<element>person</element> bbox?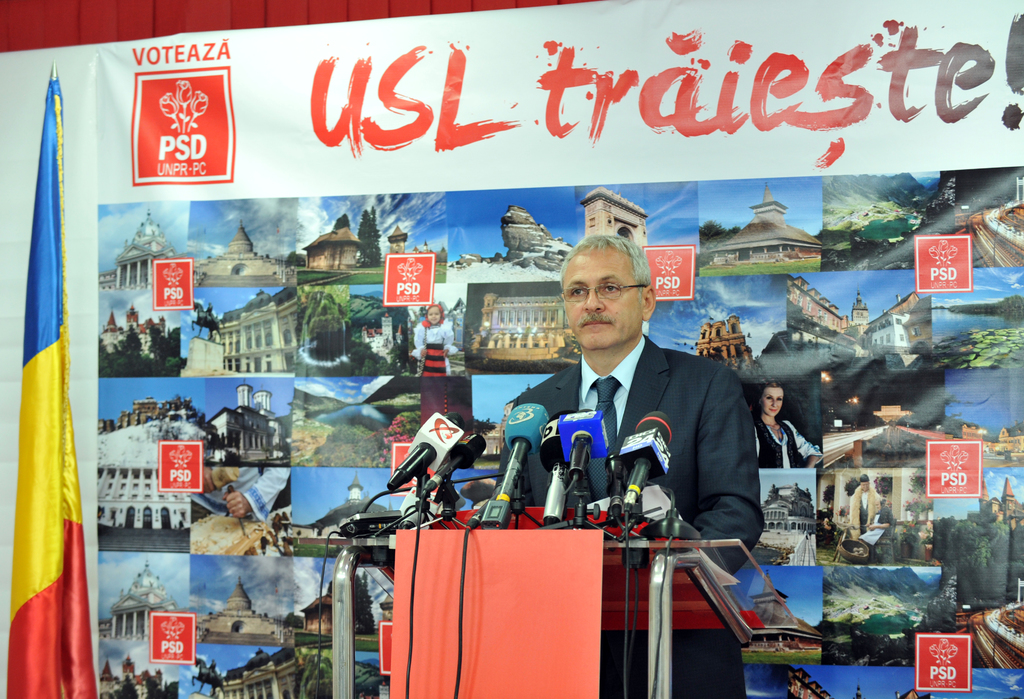
850,475,880,536
